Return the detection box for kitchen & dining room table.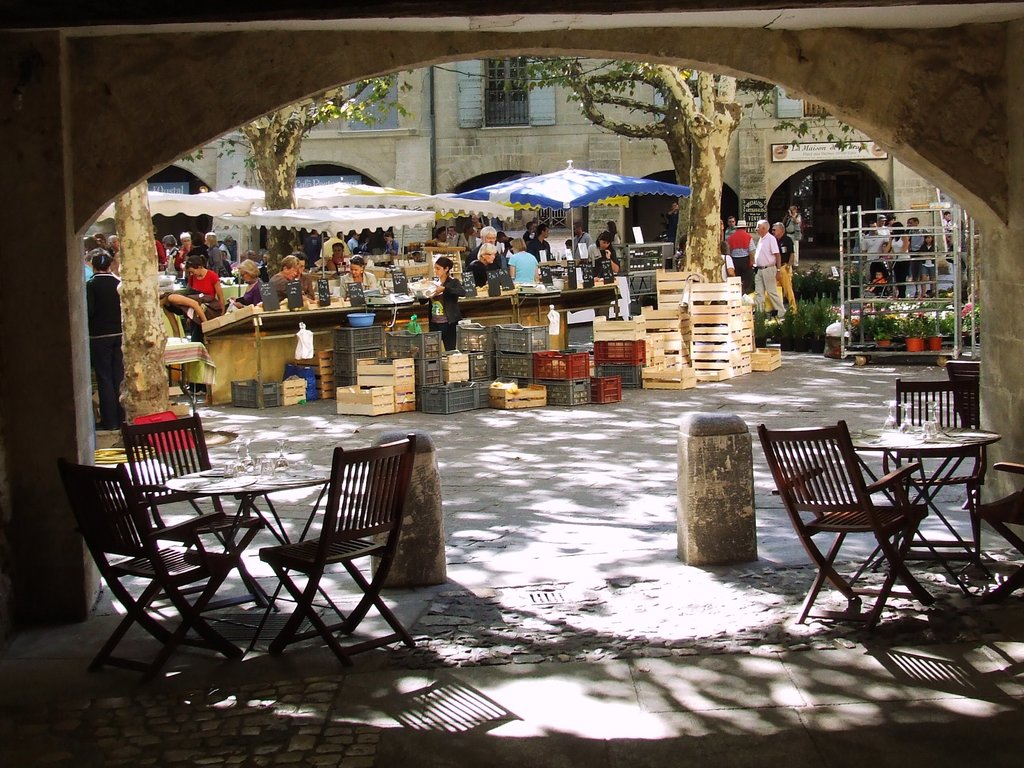
[left=833, top=422, right=999, bottom=603].
